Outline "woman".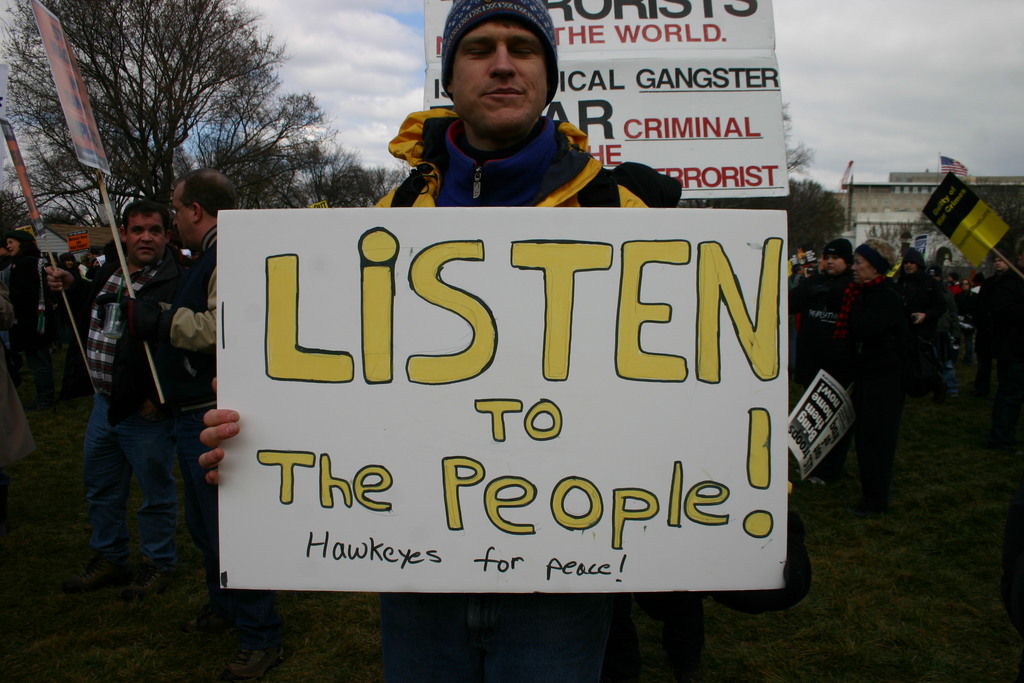
Outline: x1=831 y1=235 x2=940 y2=525.
